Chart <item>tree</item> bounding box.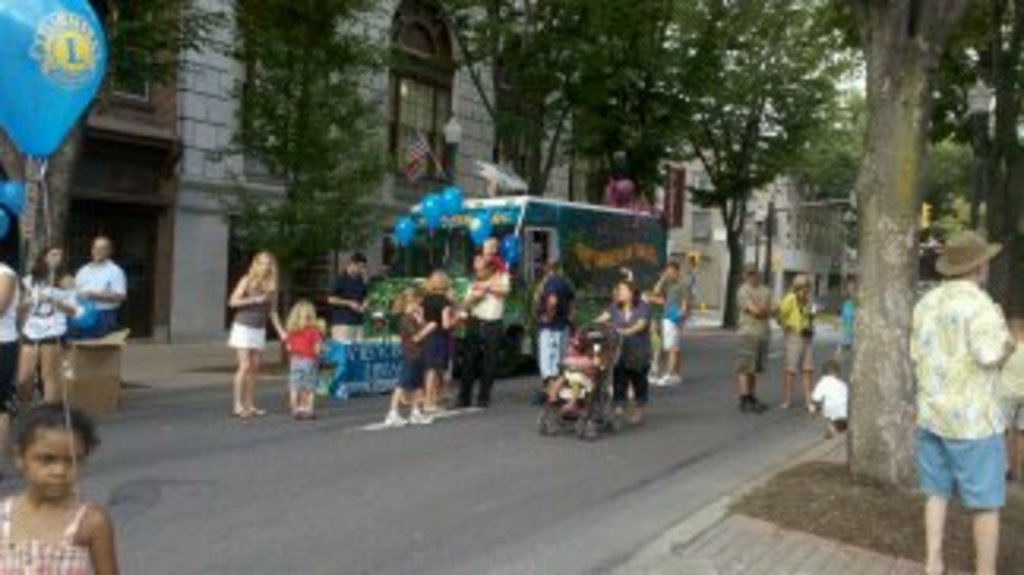
Charted: (657,0,850,335).
